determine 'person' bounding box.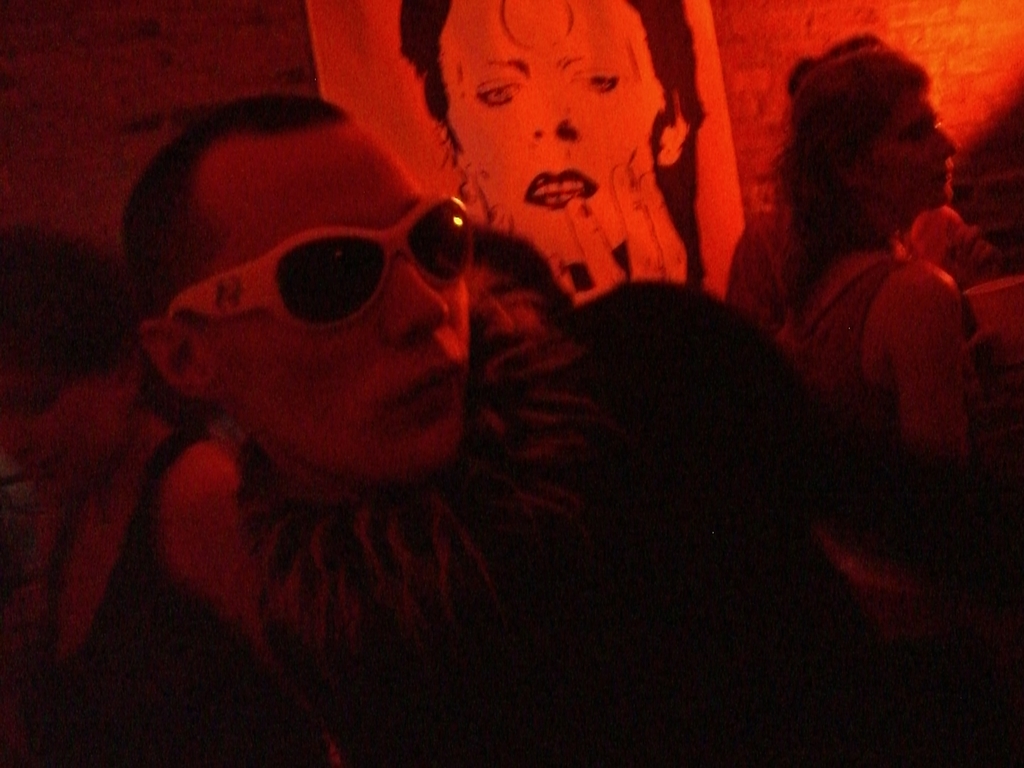
Determined: 737:10:995:612.
